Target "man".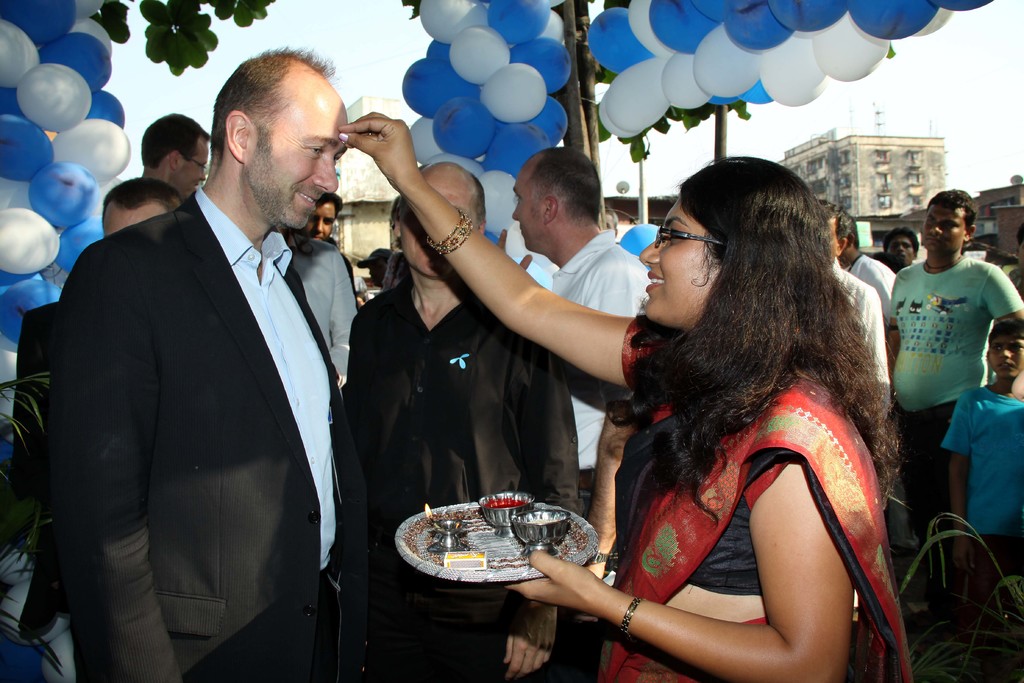
Target region: [x1=495, y1=145, x2=650, y2=514].
